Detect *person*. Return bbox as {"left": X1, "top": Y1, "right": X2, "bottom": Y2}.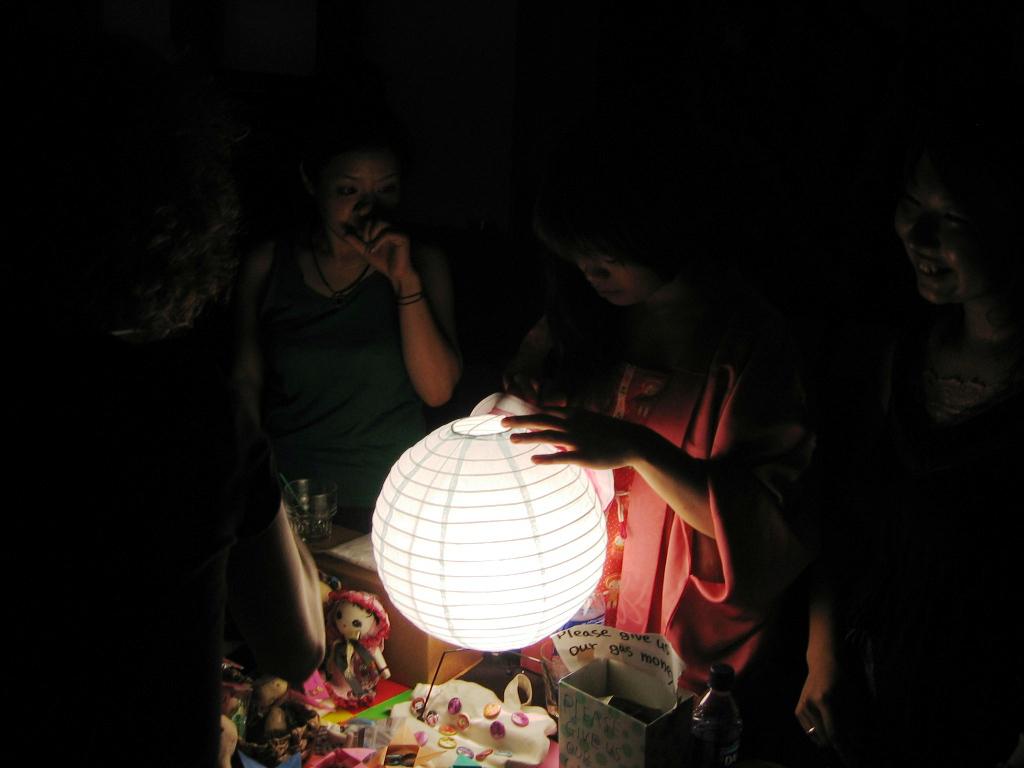
{"left": 793, "top": 129, "right": 1023, "bottom": 767}.
